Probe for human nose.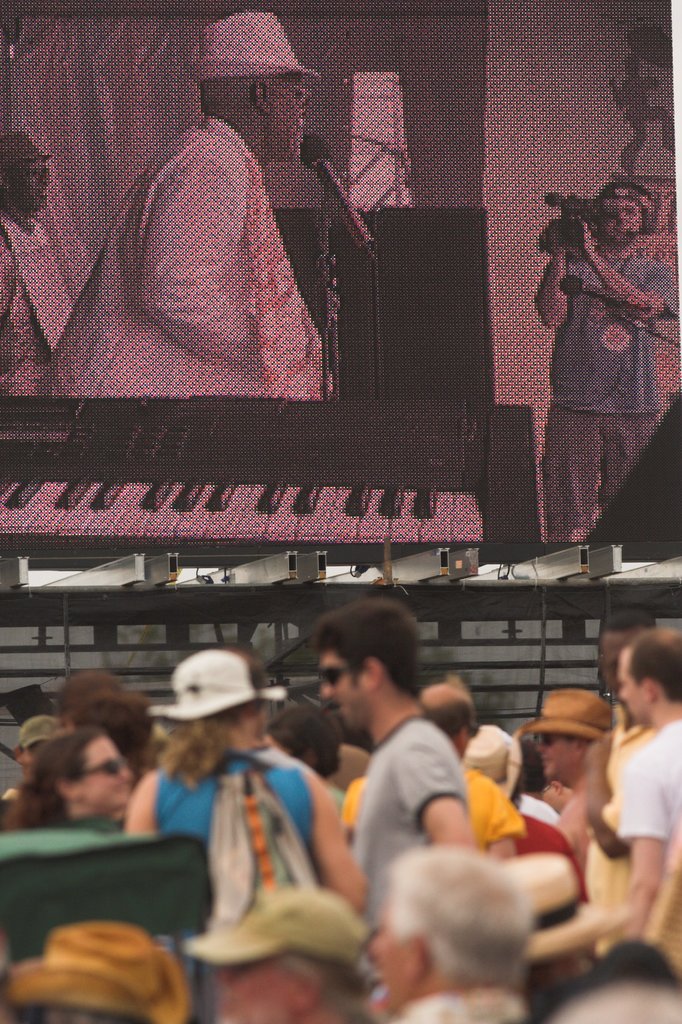
Probe result: x1=533, y1=742, x2=547, y2=753.
